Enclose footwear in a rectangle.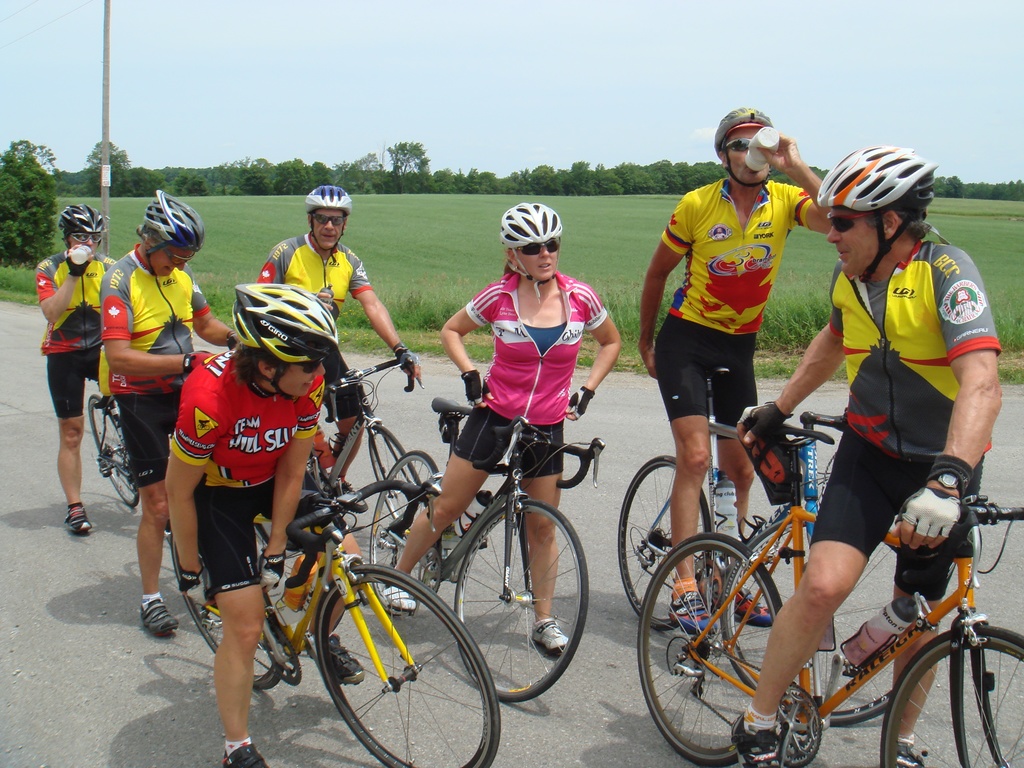
select_region(723, 579, 785, 628).
